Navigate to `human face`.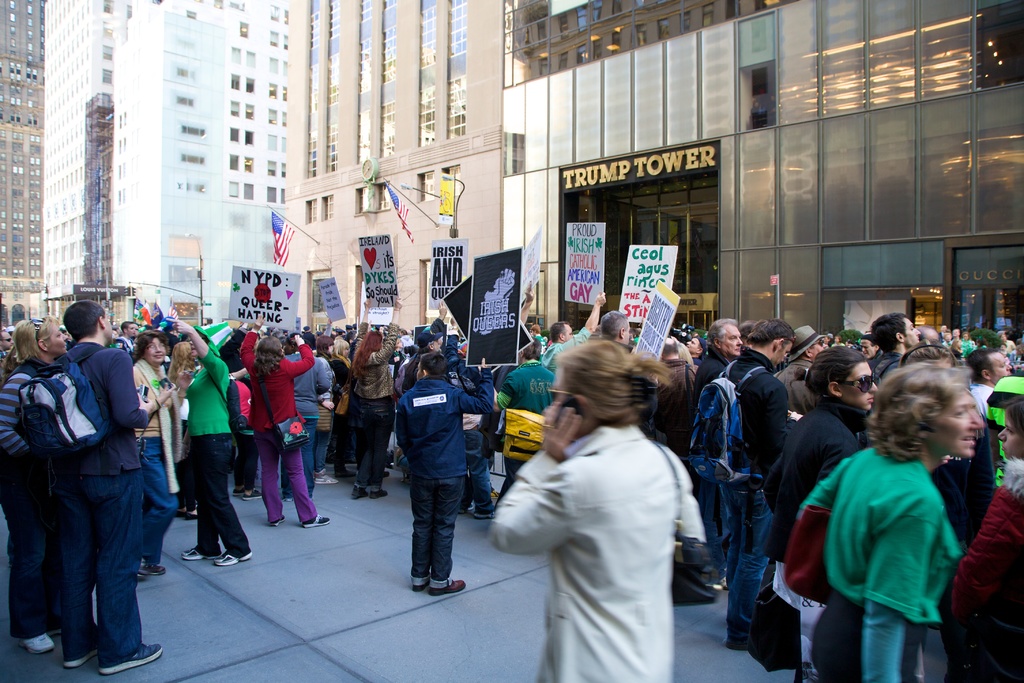
Navigation target: {"left": 140, "top": 336, "right": 168, "bottom": 365}.
